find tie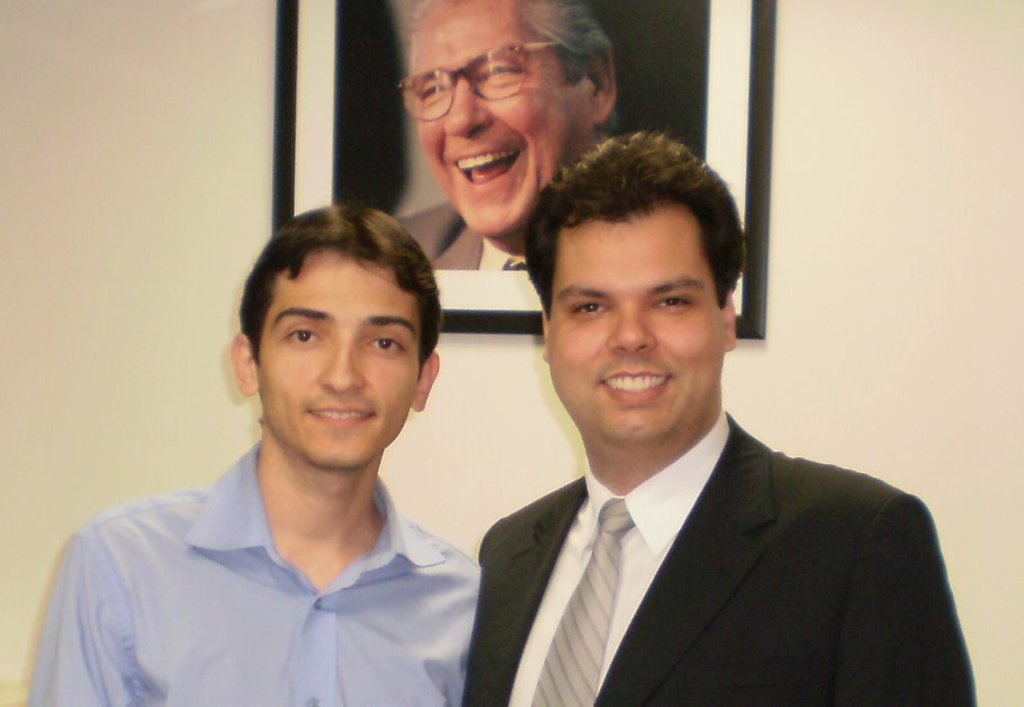
530 499 635 706
